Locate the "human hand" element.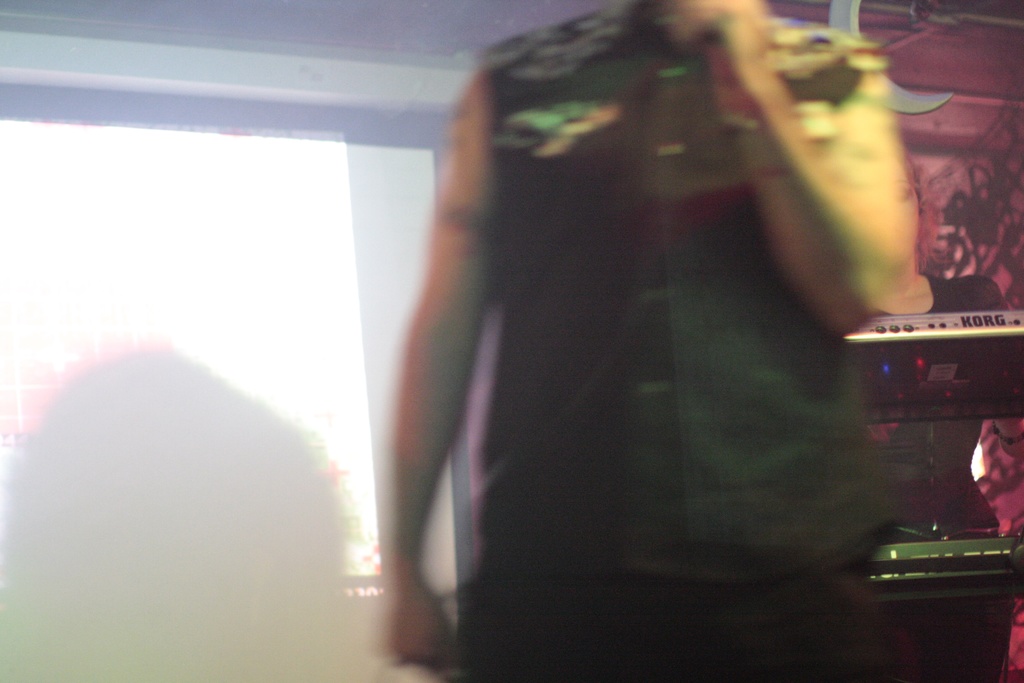
Element bbox: (380,580,467,673).
